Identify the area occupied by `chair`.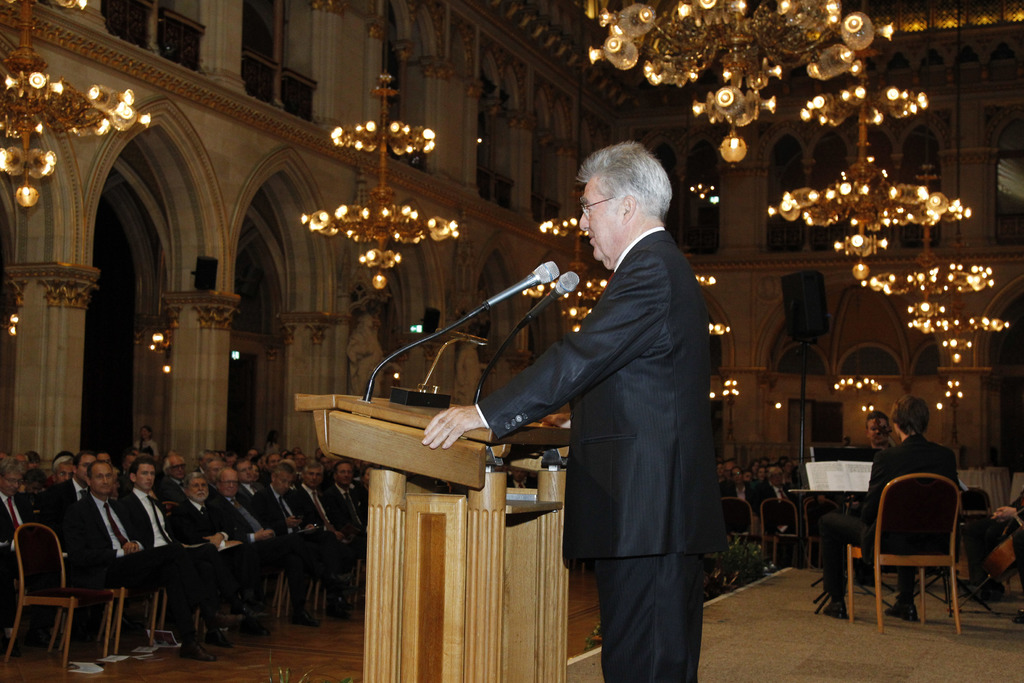
Area: detection(762, 498, 803, 567).
